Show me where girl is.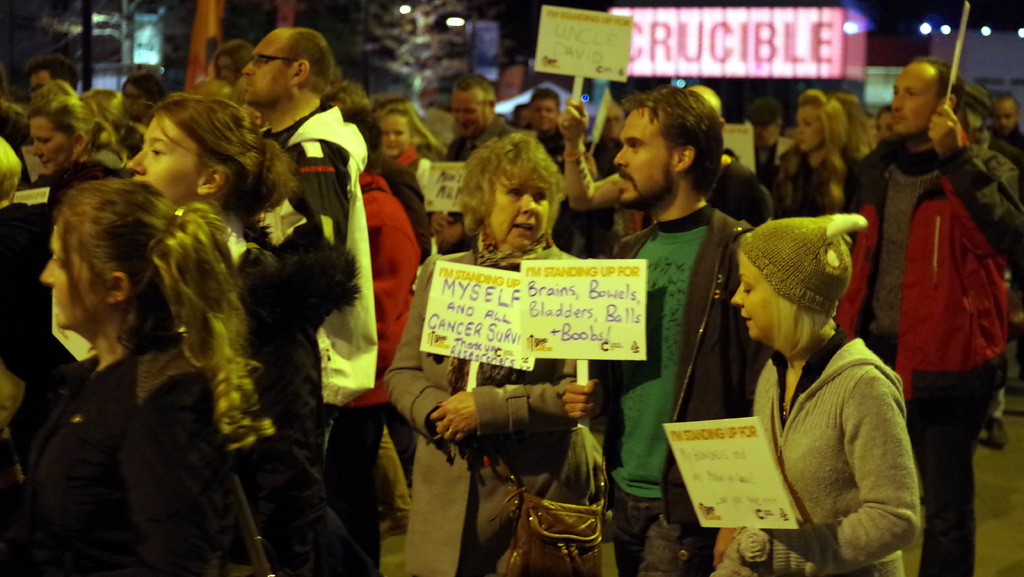
girl is at {"left": 380, "top": 105, "right": 424, "bottom": 175}.
